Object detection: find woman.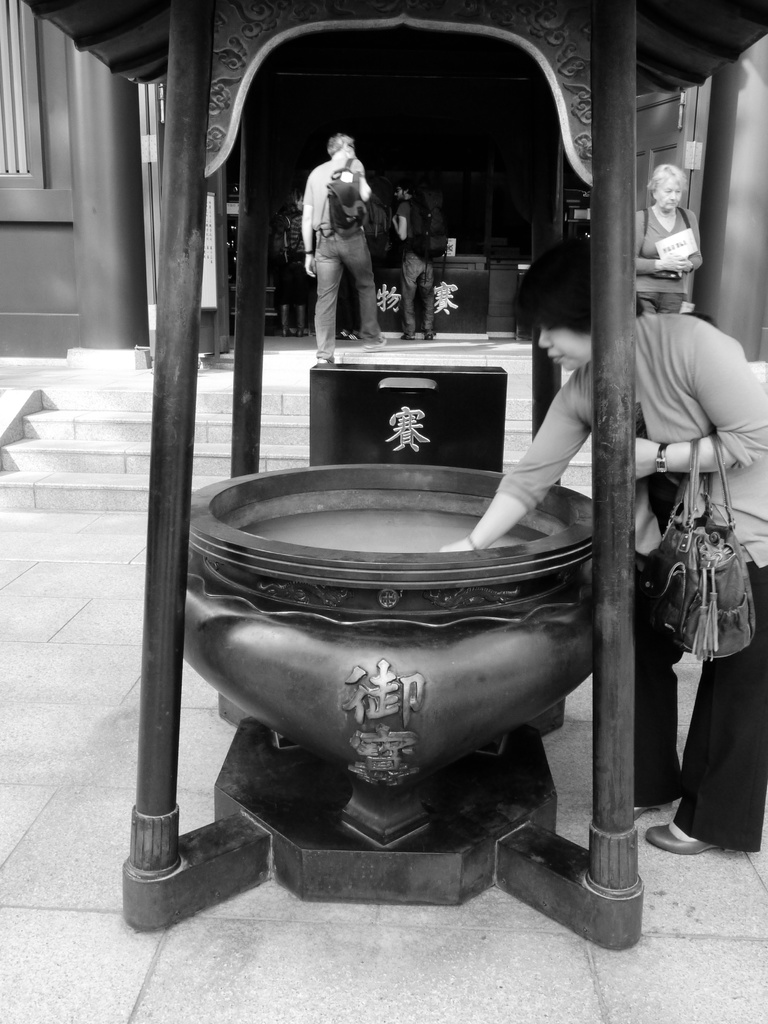
BBox(627, 161, 712, 316).
